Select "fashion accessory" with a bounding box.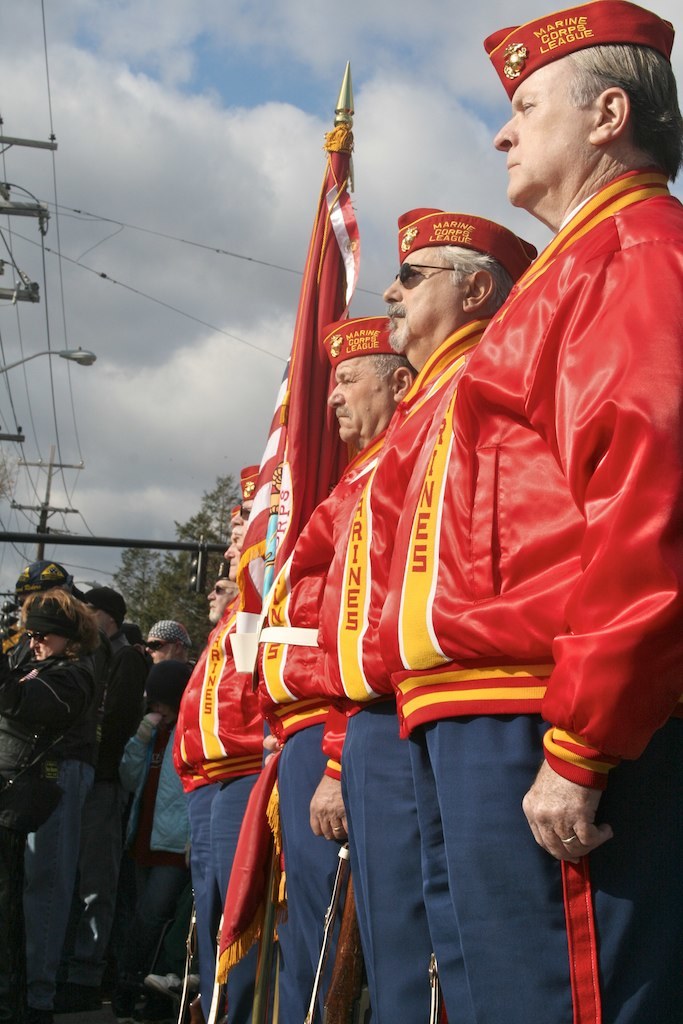
bbox=(210, 585, 235, 592).
